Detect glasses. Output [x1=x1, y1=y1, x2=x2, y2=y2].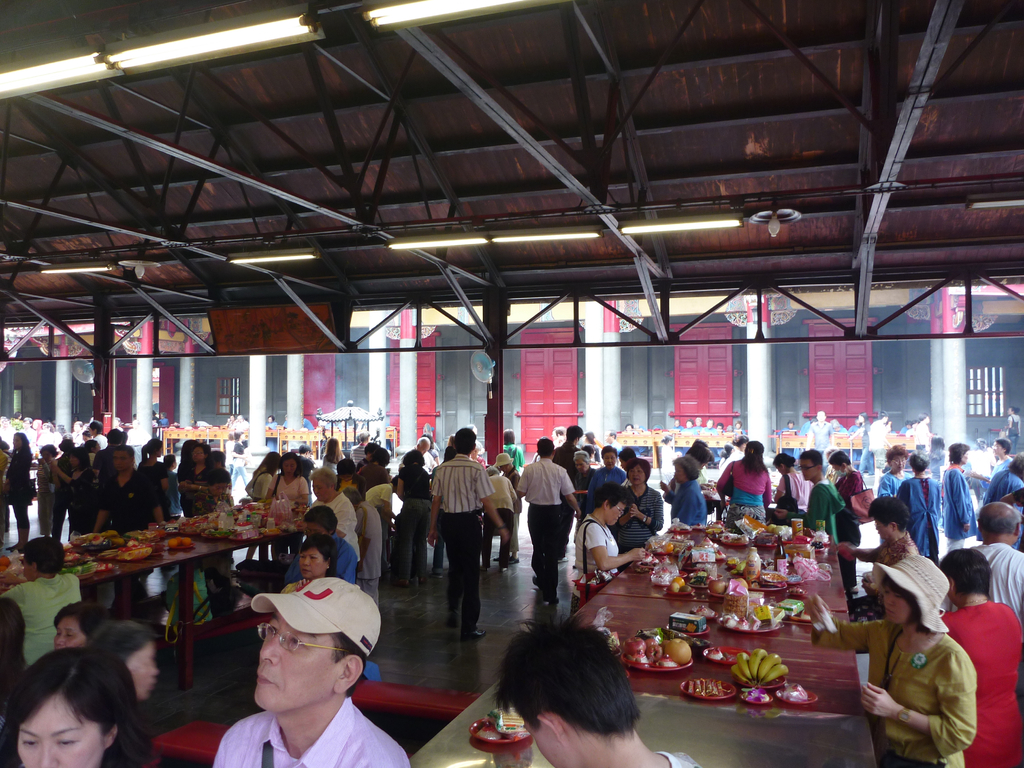
[x1=257, y1=621, x2=348, y2=656].
